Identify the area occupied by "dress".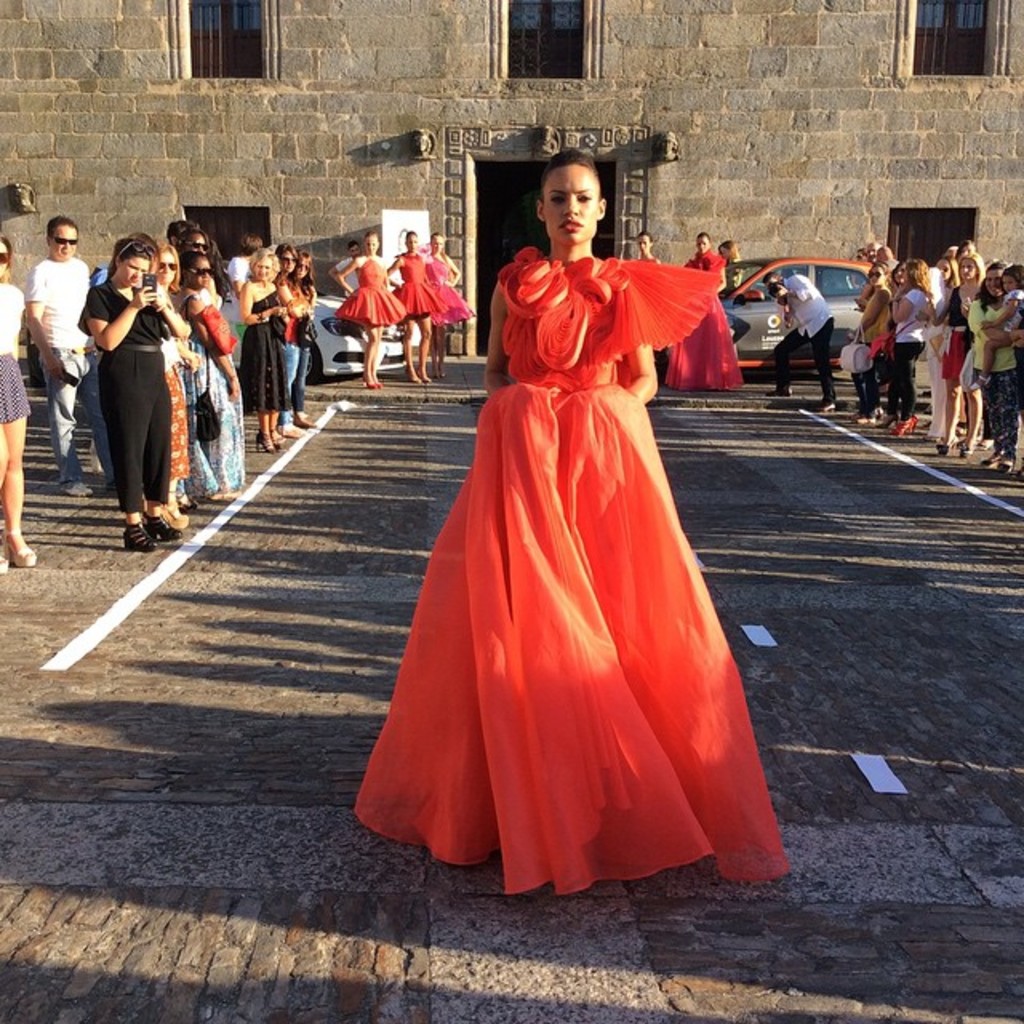
Area: (x1=426, y1=251, x2=469, y2=320).
